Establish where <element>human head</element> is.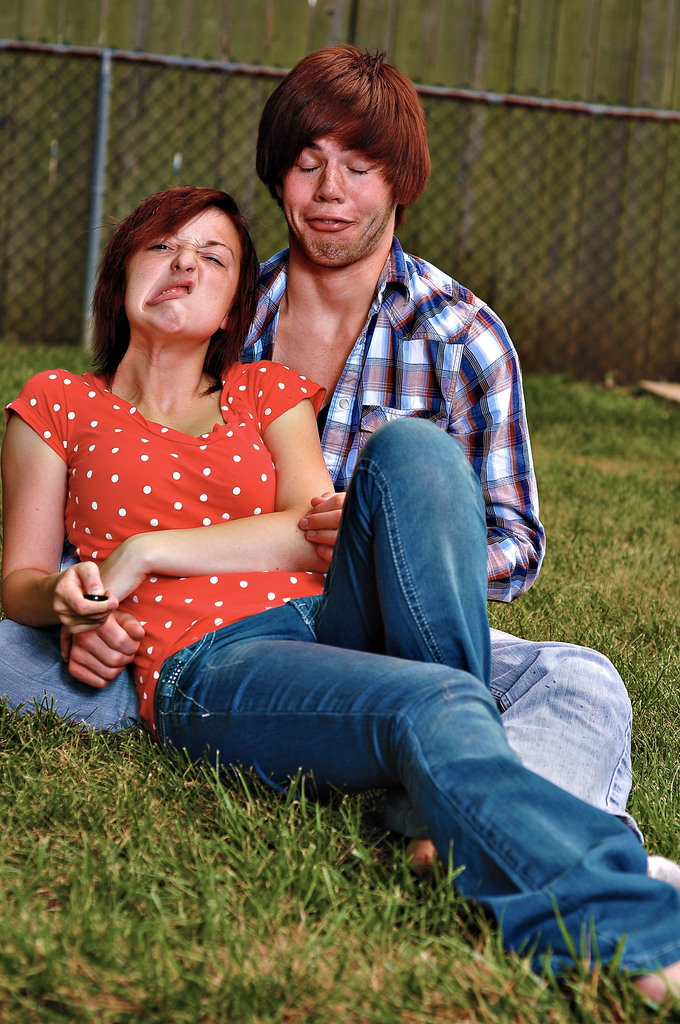
Established at crop(247, 44, 438, 260).
